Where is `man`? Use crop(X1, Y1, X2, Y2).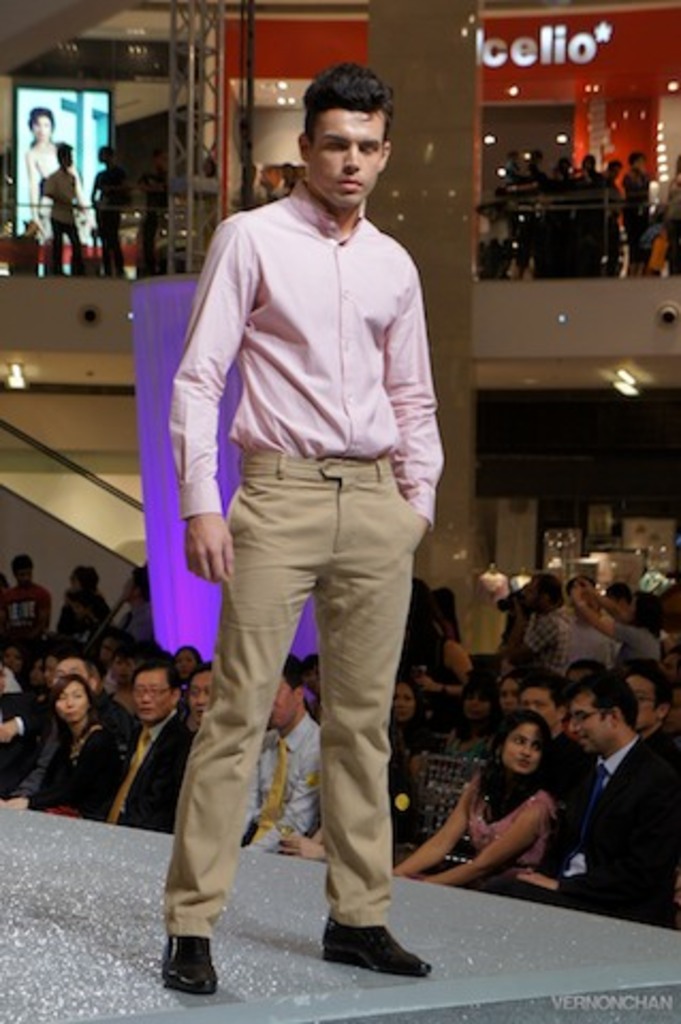
crop(508, 672, 679, 928).
